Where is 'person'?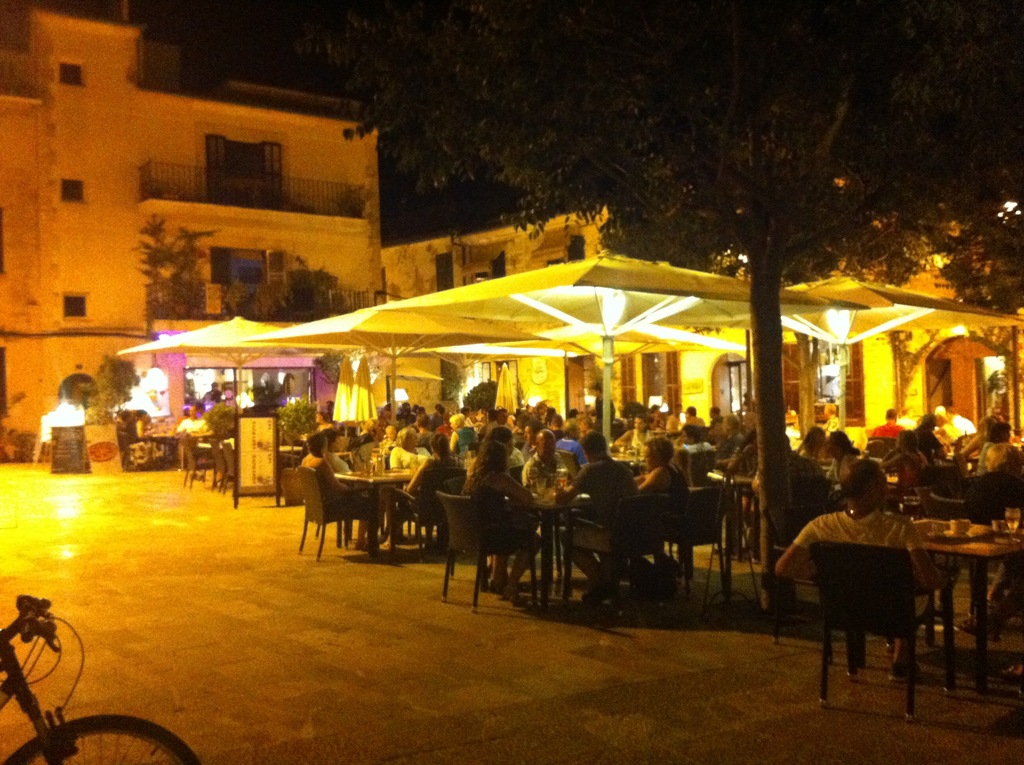
614/414/657/455.
